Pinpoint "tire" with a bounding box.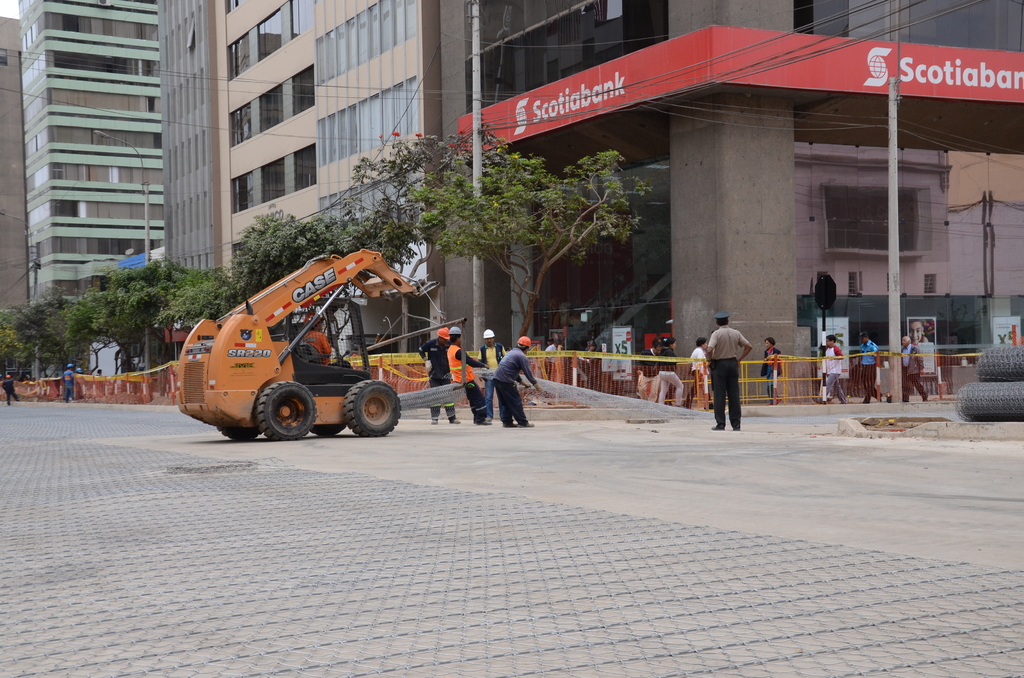
328, 377, 392, 440.
